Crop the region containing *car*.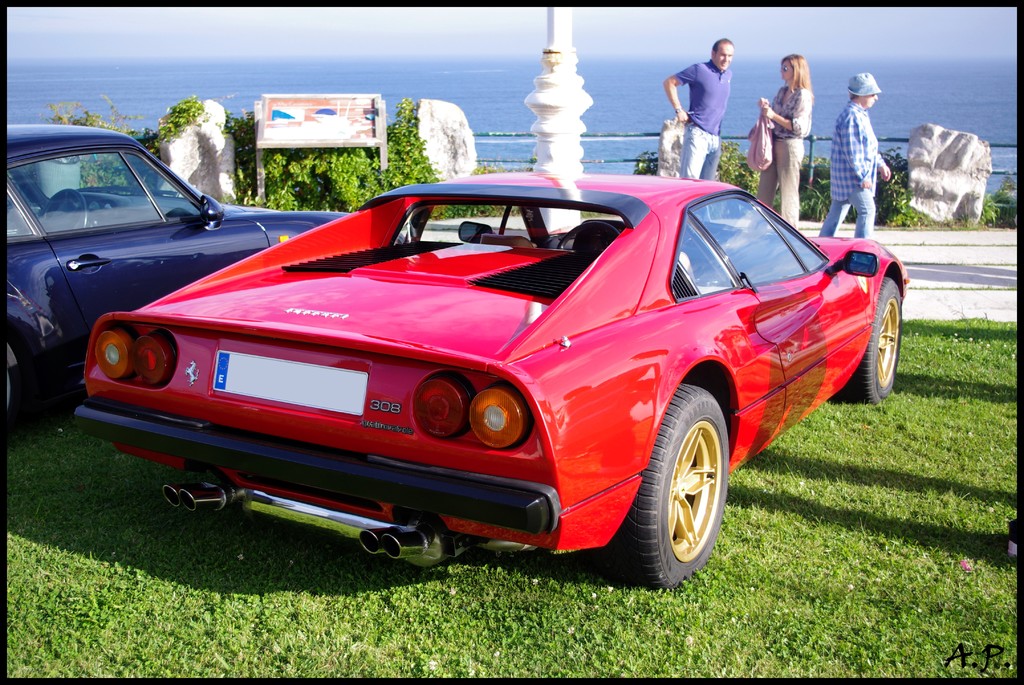
Crop region: rect(72, 172, 911, 585).
